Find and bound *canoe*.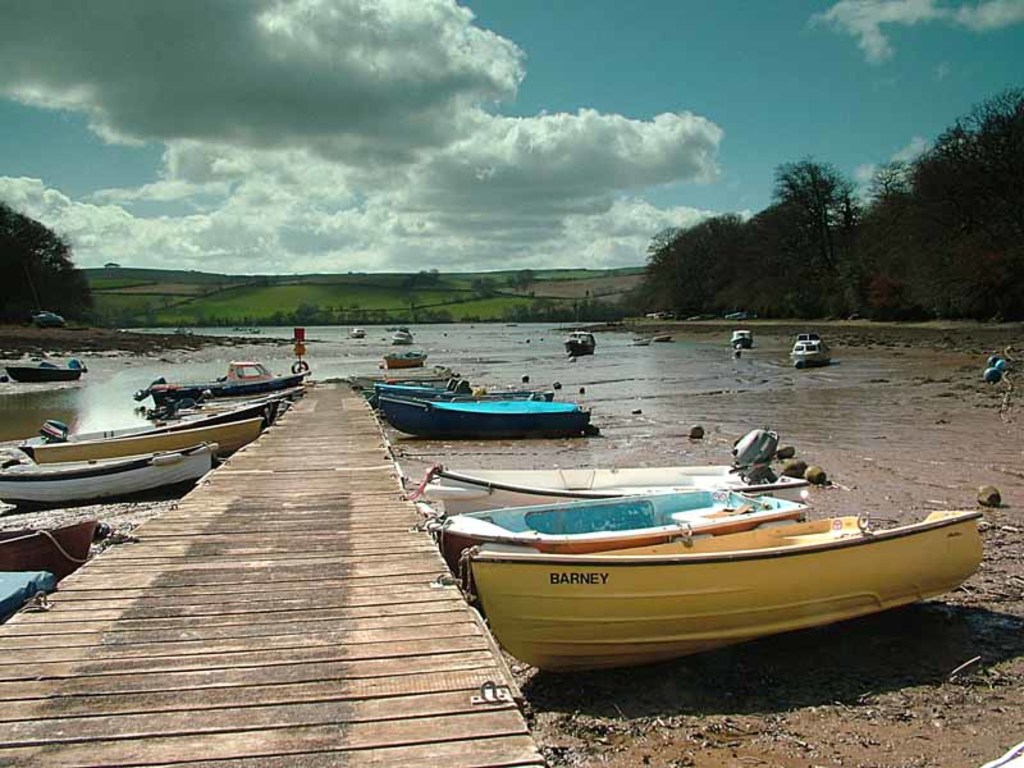
Bound: bbox=(146, 370, 316, 403).
